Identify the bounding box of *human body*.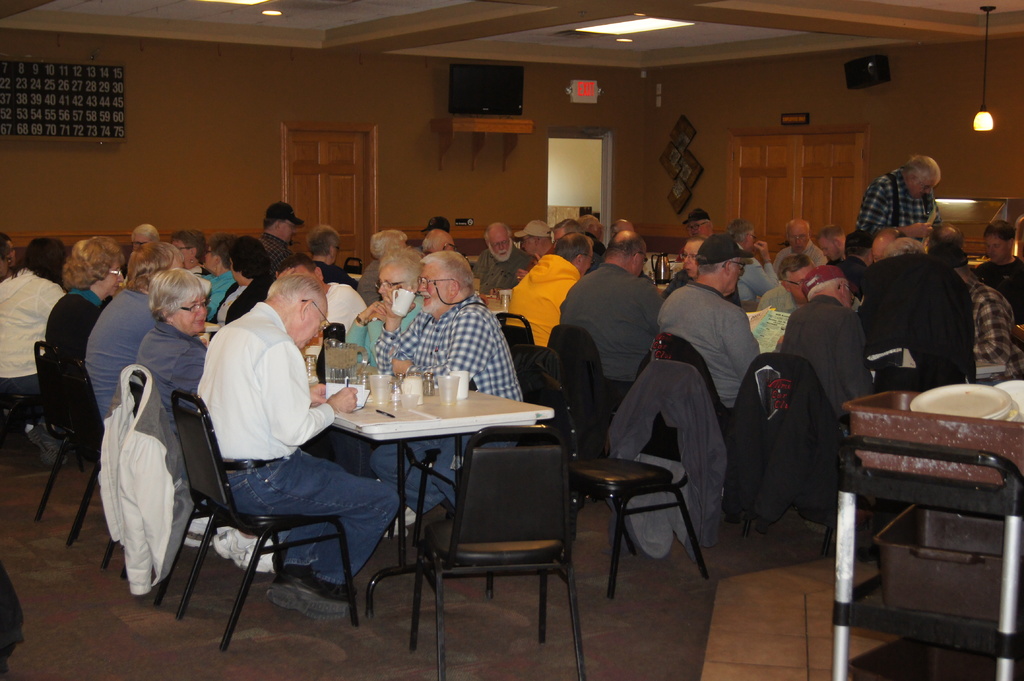
crop(307, 220, 356, 288).
